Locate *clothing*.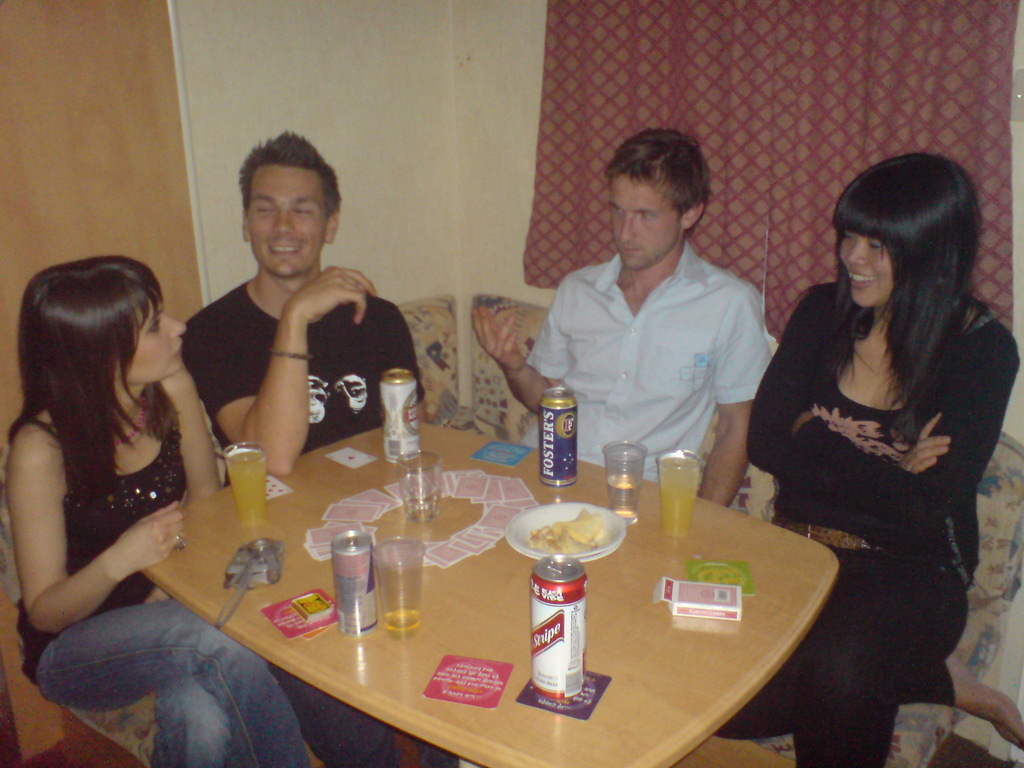
Bounding box: 525/199/786/486.
